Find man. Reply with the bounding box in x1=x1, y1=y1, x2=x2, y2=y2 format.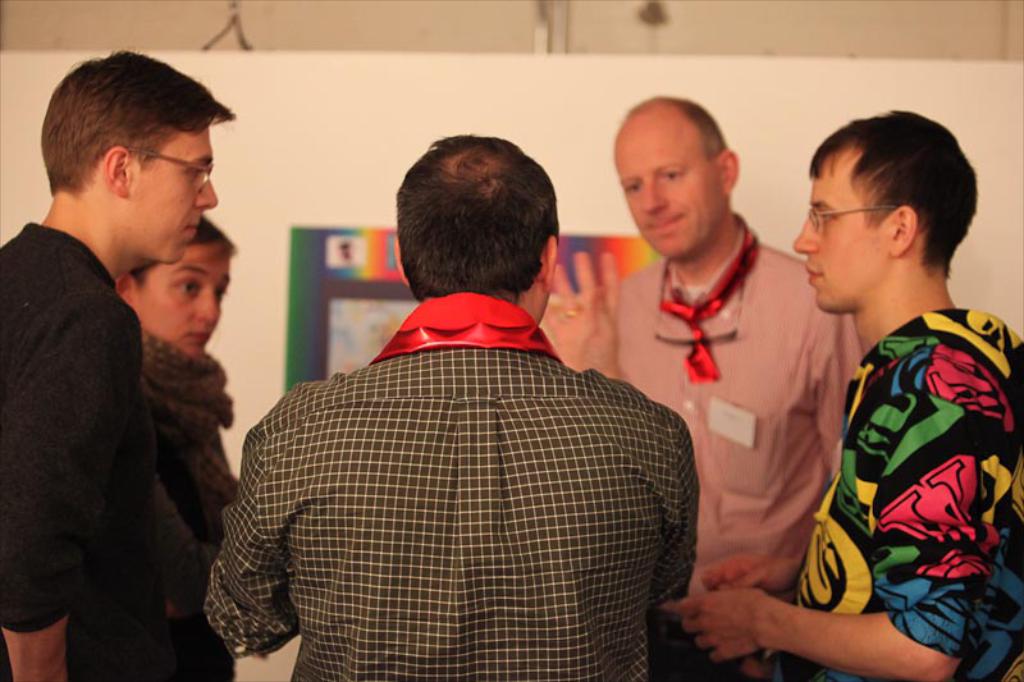
x1=115, y1=215, x2=239, y2=681.
